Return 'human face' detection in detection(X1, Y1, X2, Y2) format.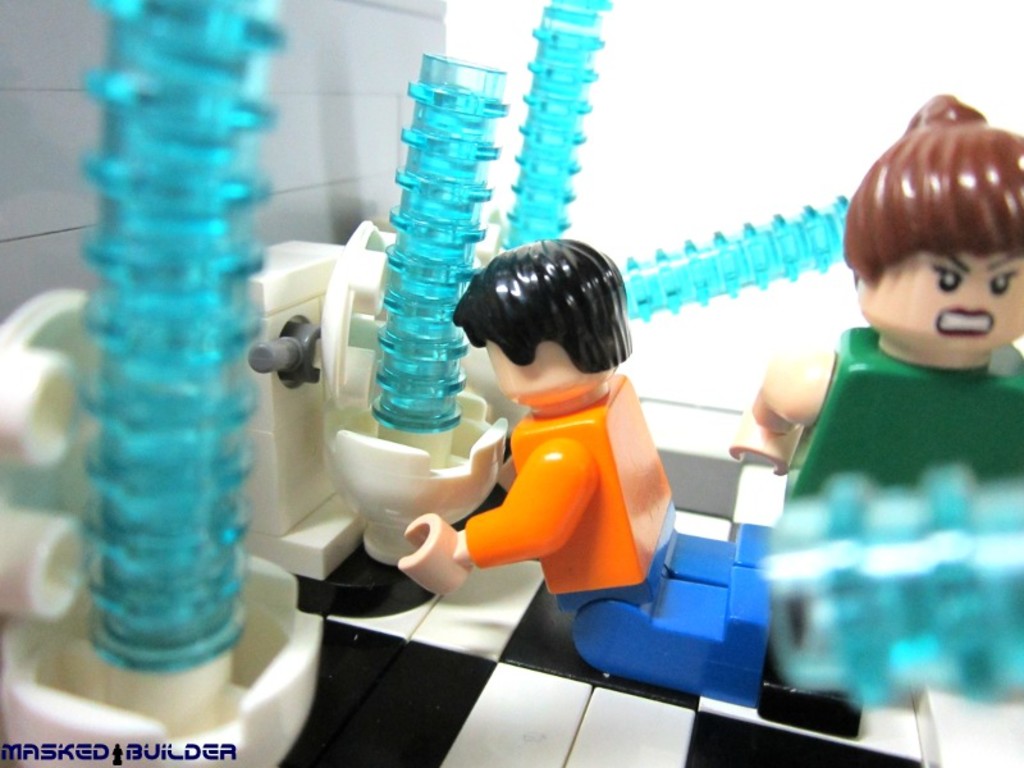
detection(479, 338, 602, 403).
